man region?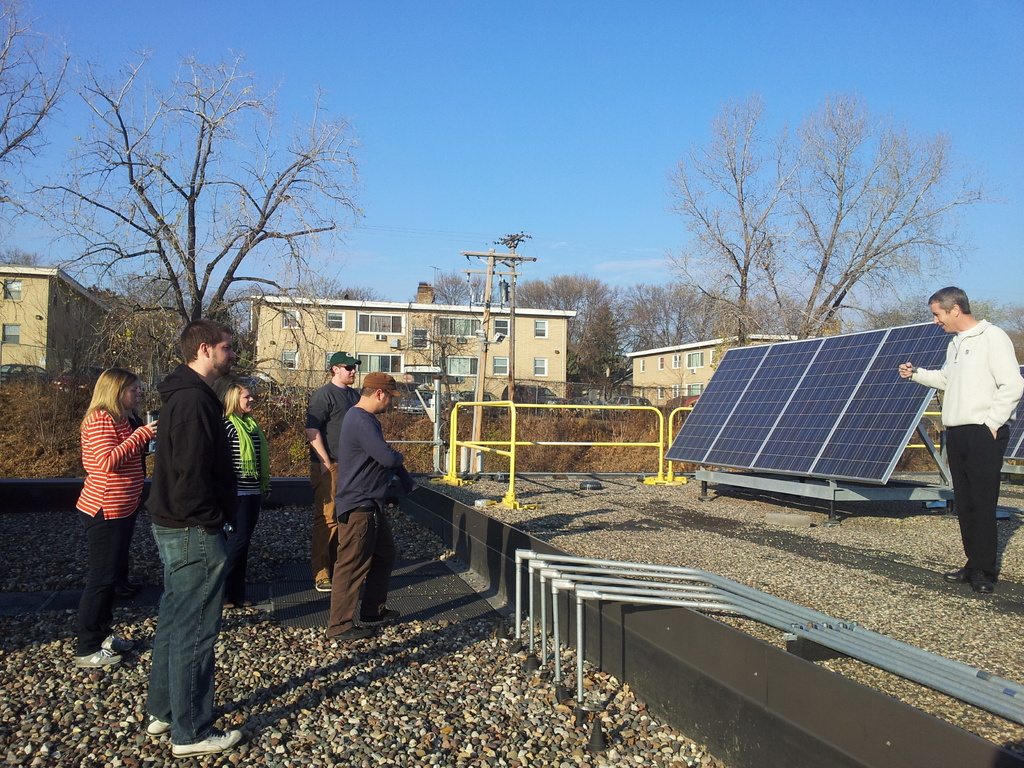
121:314:253:737
